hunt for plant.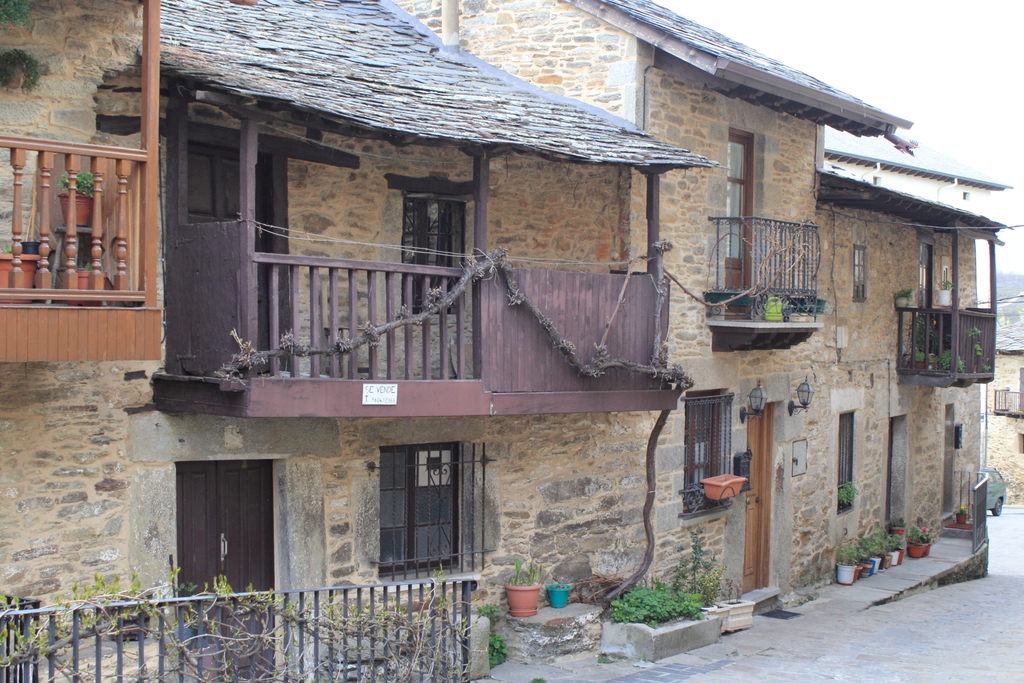
Hunted down at [x1=834, y1=539, x2=862, y2=562].
